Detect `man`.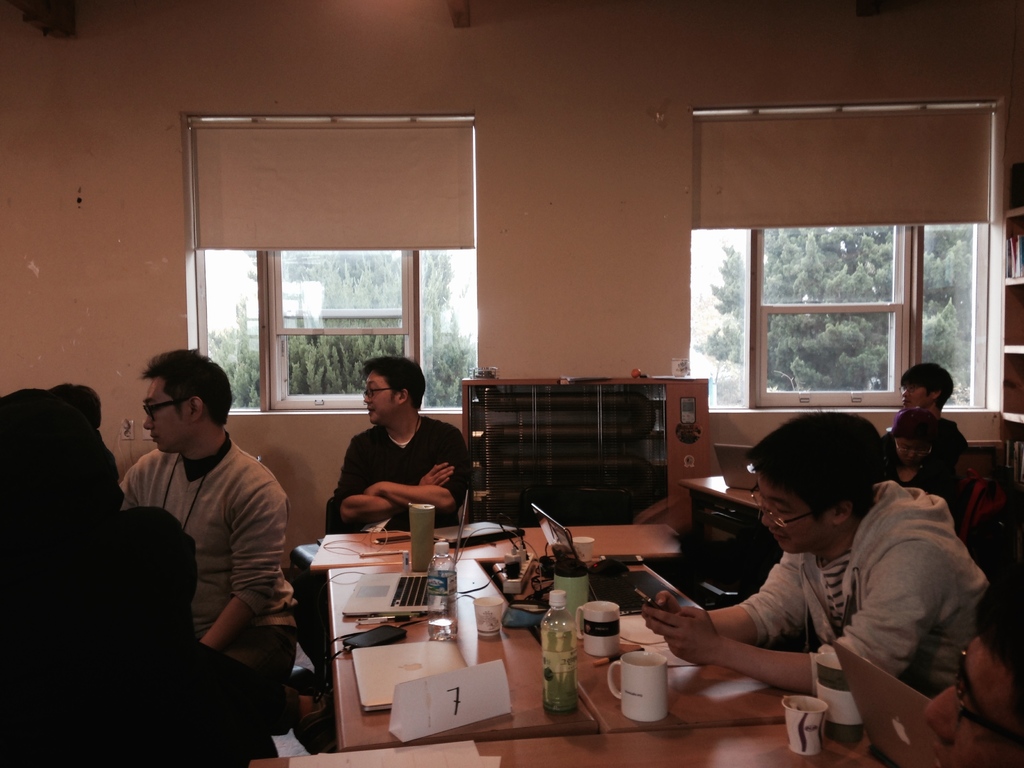
Detected at {"left": 316, "top": 342, "right": 474, "bottom": 537}.
